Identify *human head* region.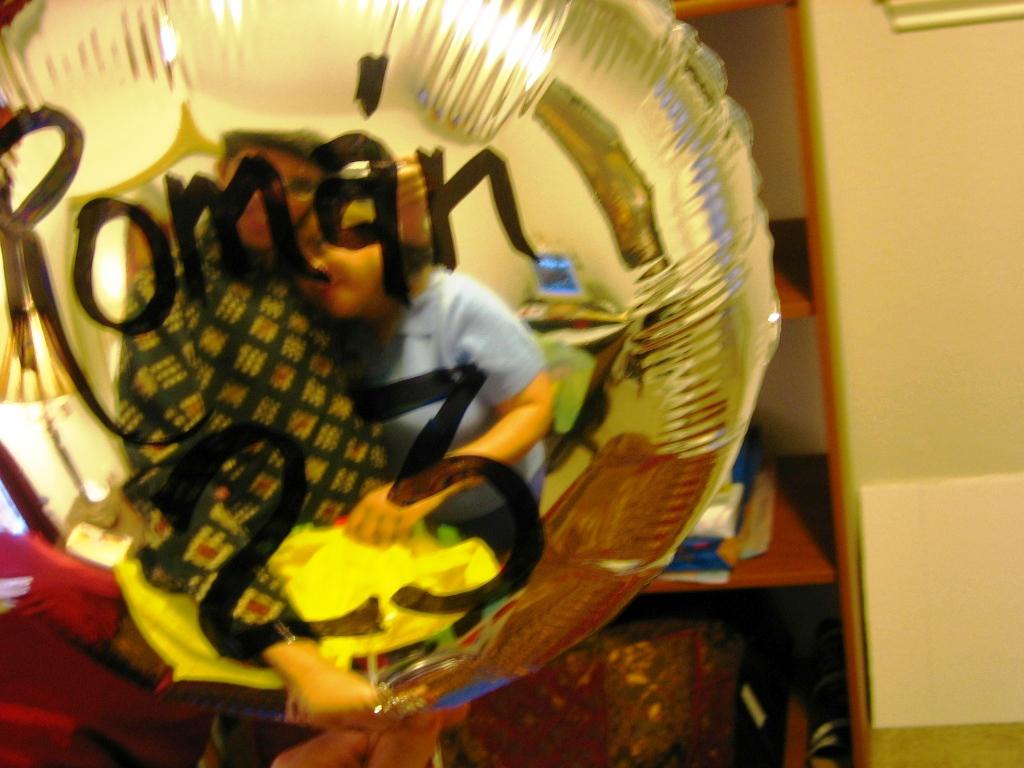
Region: locate(216, 129, 337, 247).
